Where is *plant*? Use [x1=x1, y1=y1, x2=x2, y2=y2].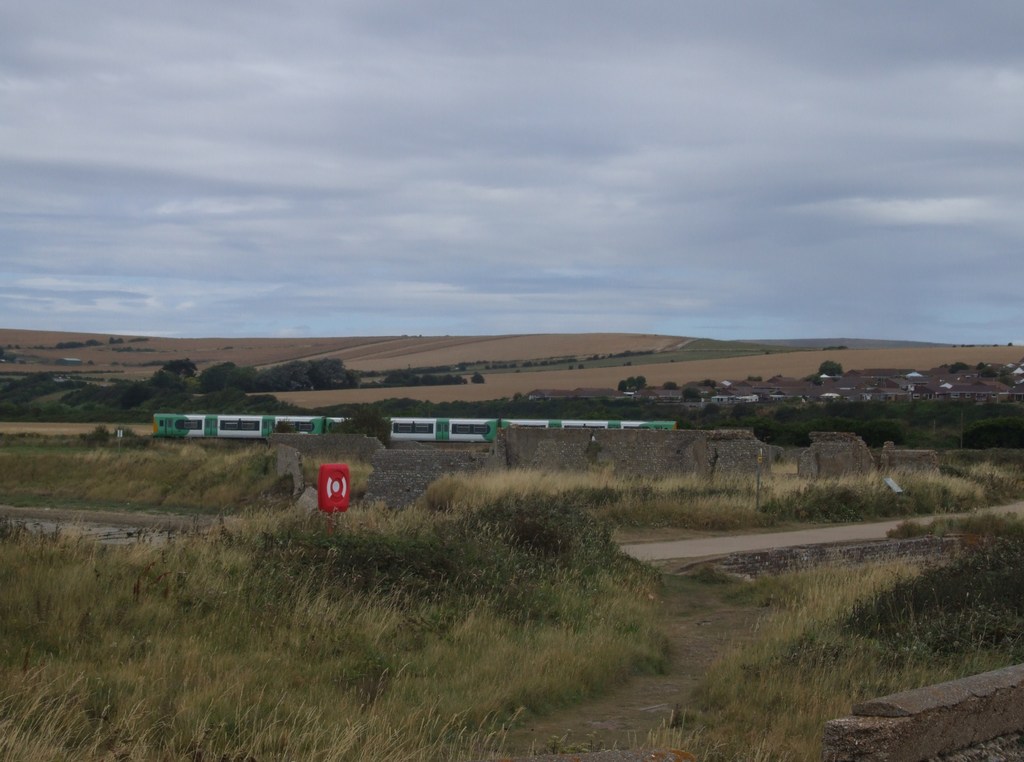
[x1=709, y1=708, x2=840, y2=761].
